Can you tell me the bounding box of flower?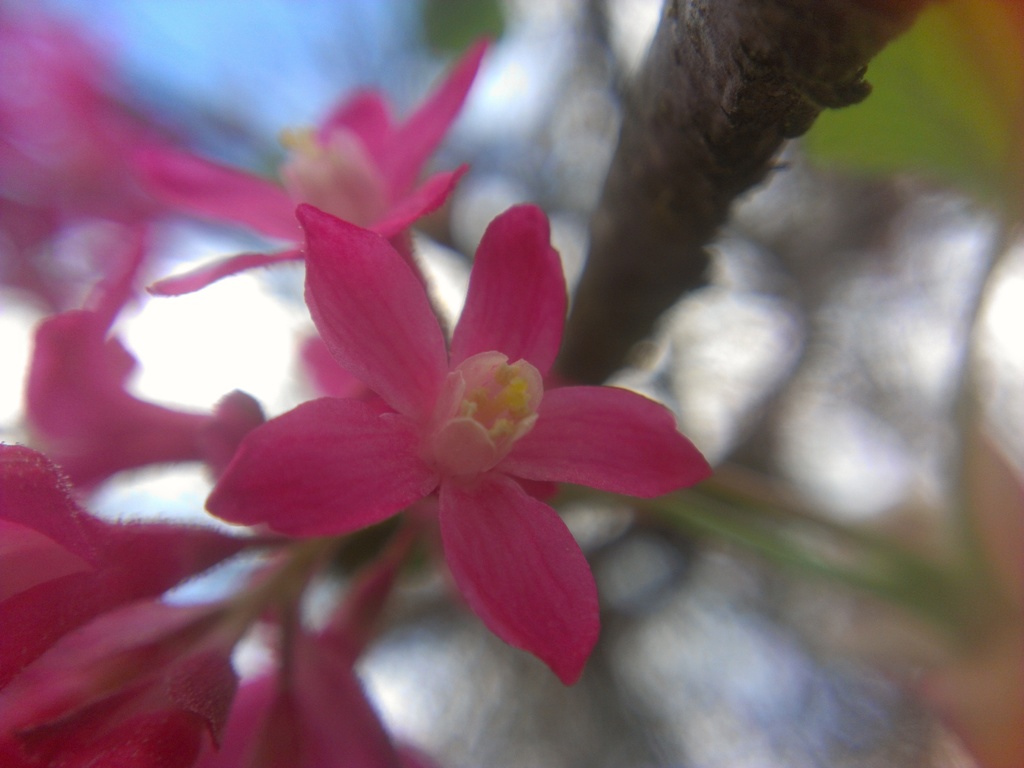
(188, 196, 714, 672).
